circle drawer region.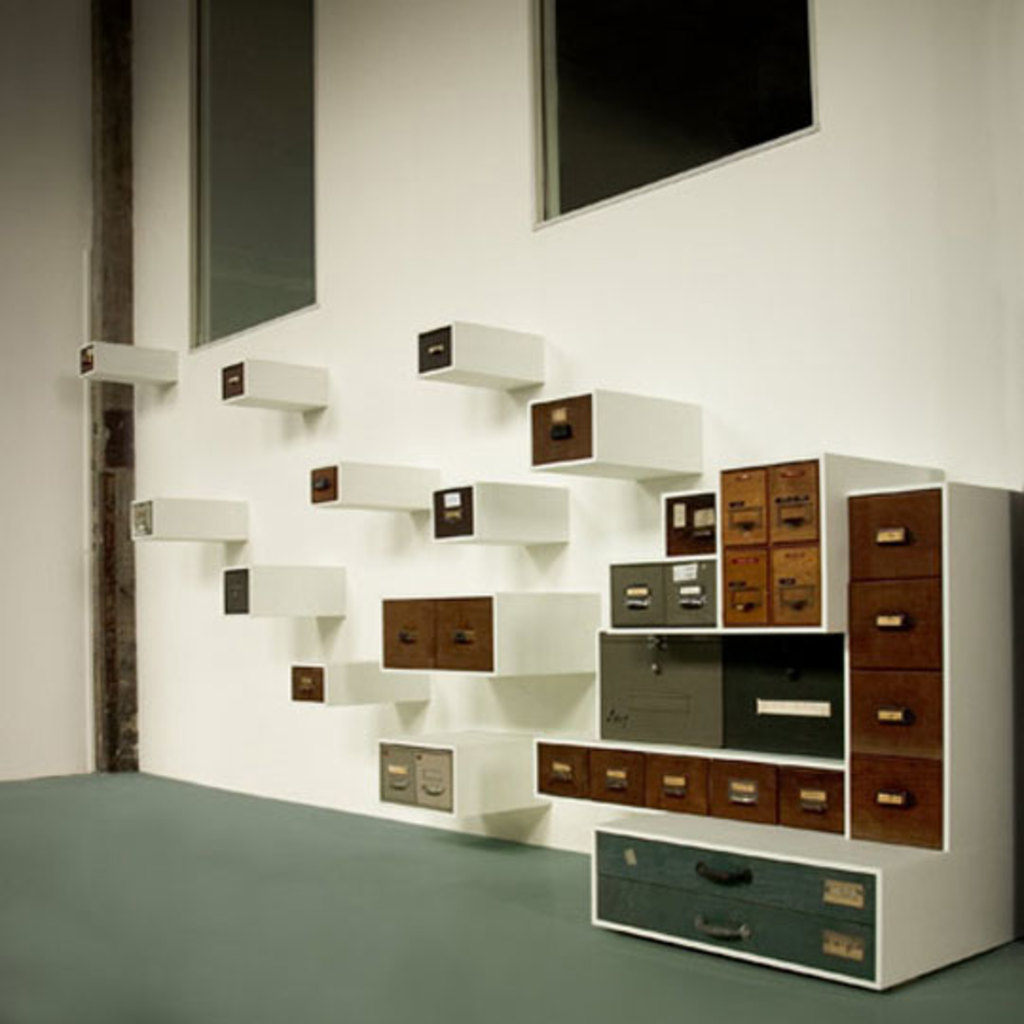
Region: rect(429, 484, 484, 539).
